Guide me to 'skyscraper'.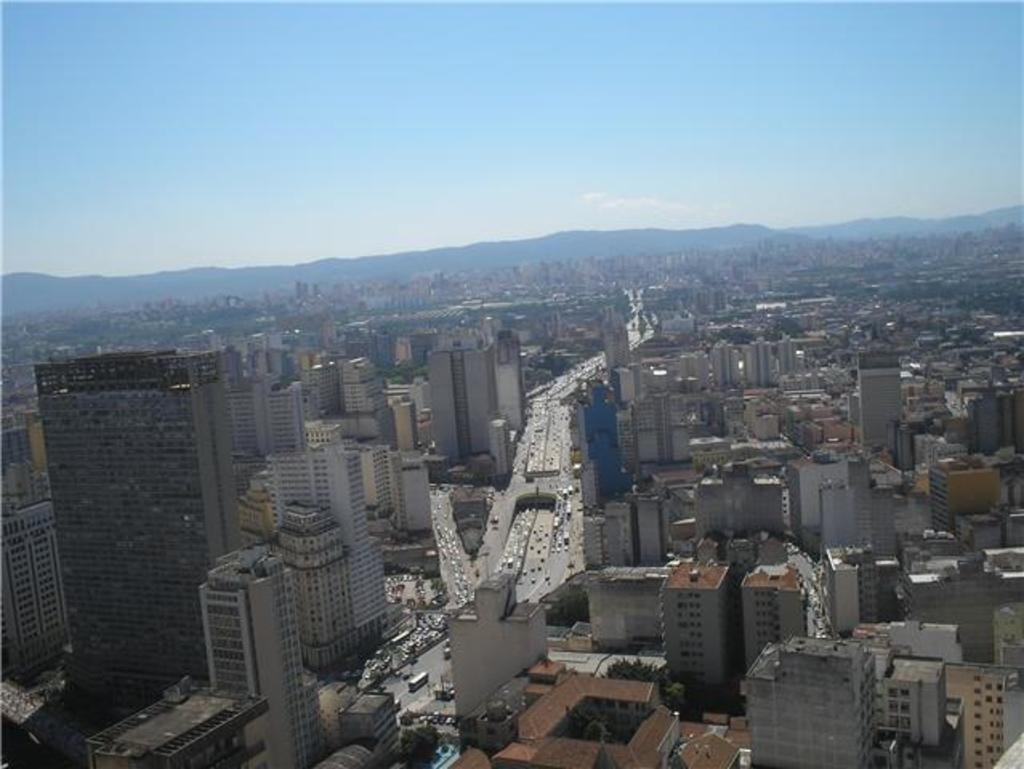
Guidance: left=933, top=646, right=1022, bottom=767.
